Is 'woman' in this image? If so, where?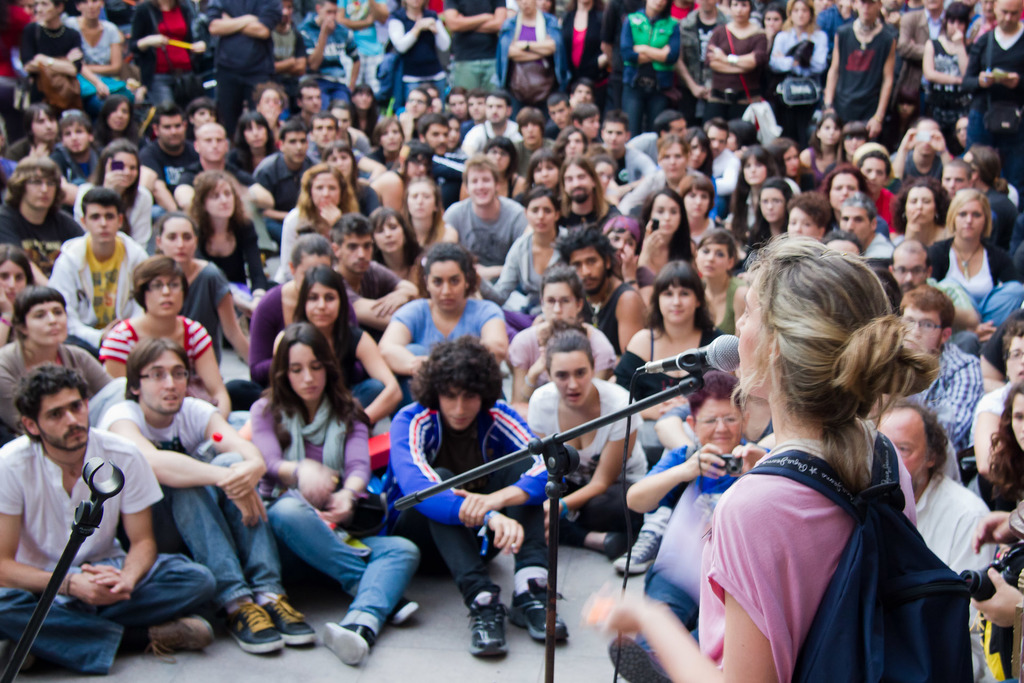
Yes, at Rect(785, 193, 832, 244).
